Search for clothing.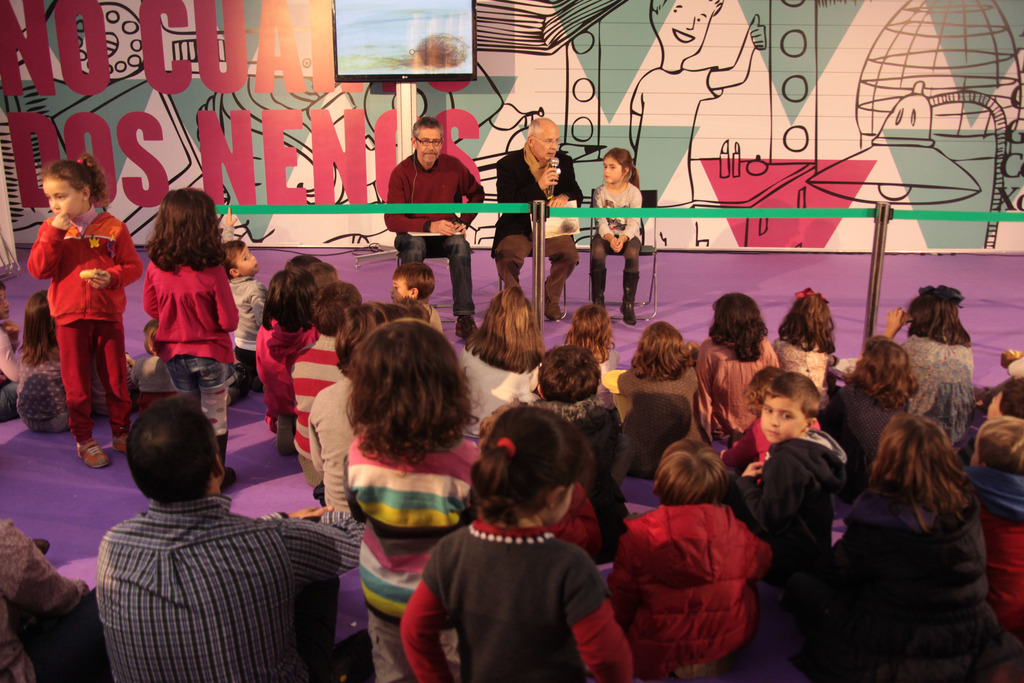
Found at <bbox>694, 339, 783, 441</bbox>.
